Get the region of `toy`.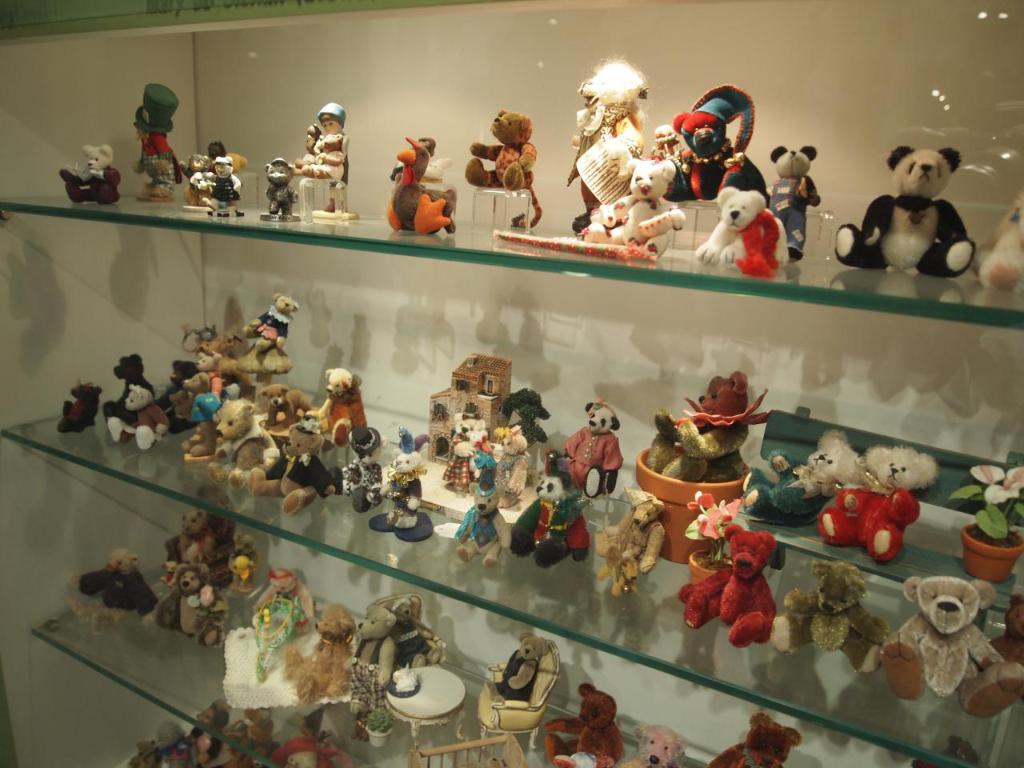
545,713,582,758.
